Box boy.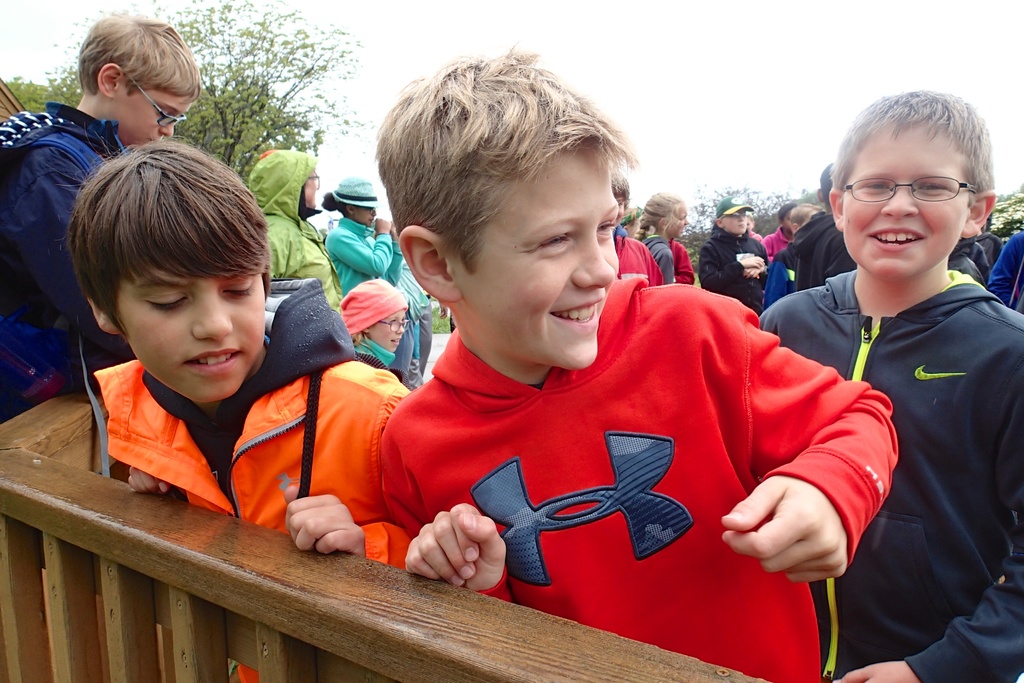
(376, 44, 904, 682).
